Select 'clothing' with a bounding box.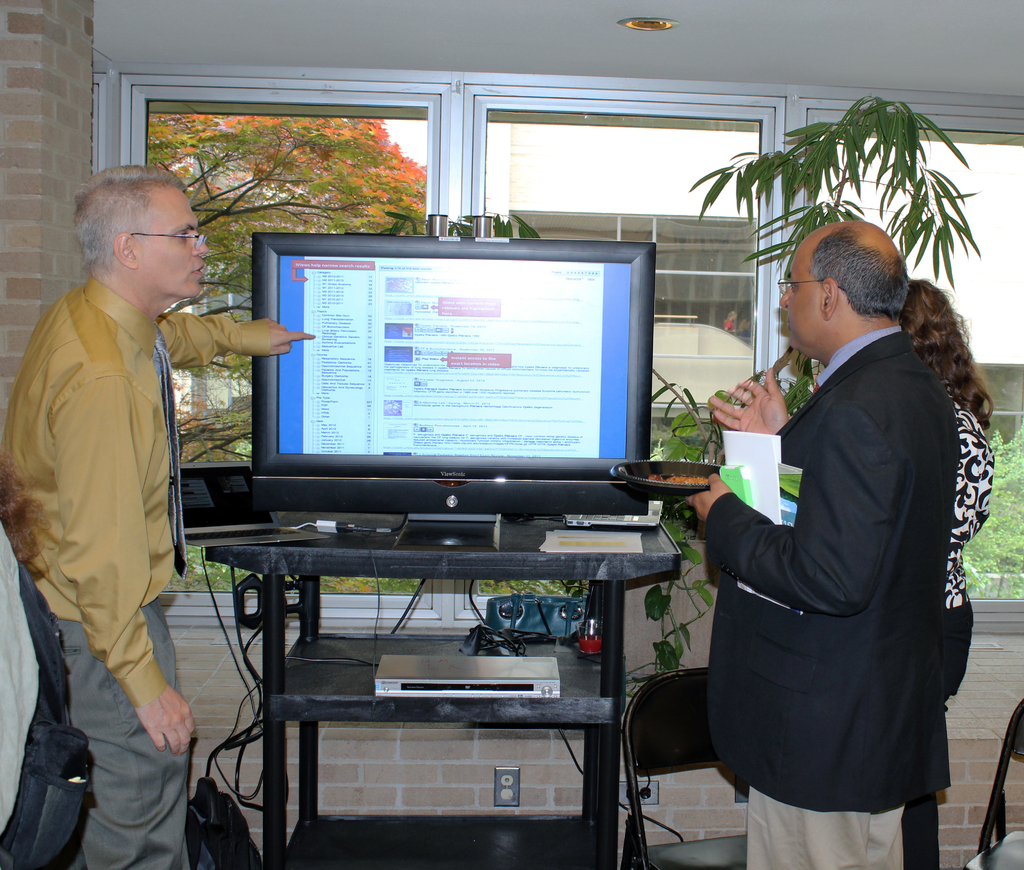
bbox(694, 264, 986, 848).
